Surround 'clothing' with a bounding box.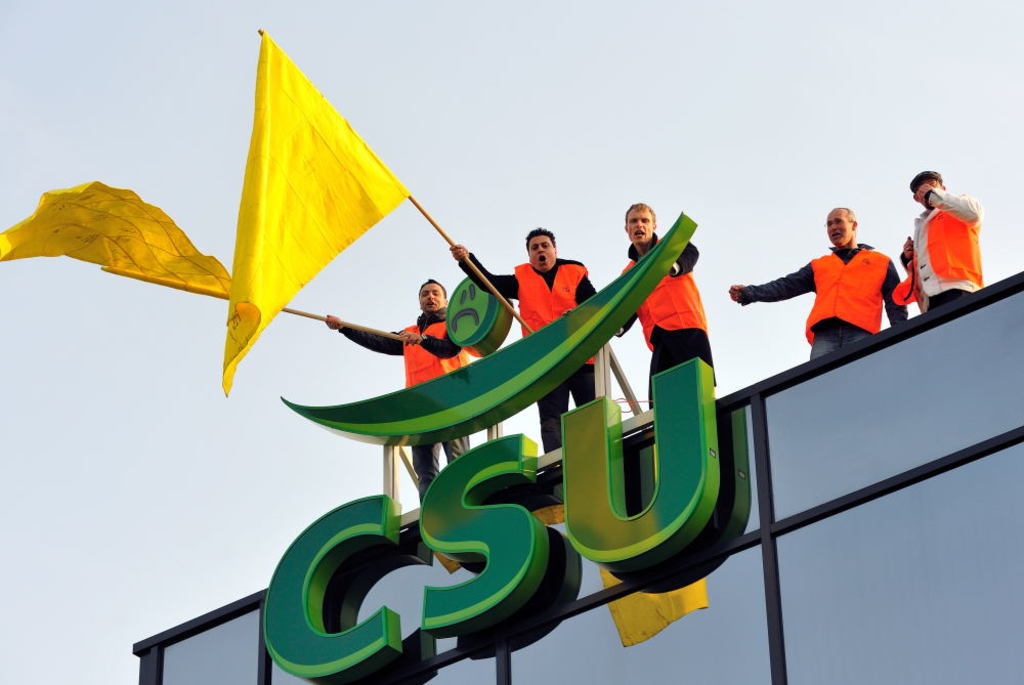
BBox(618, 239, 715, 398).
